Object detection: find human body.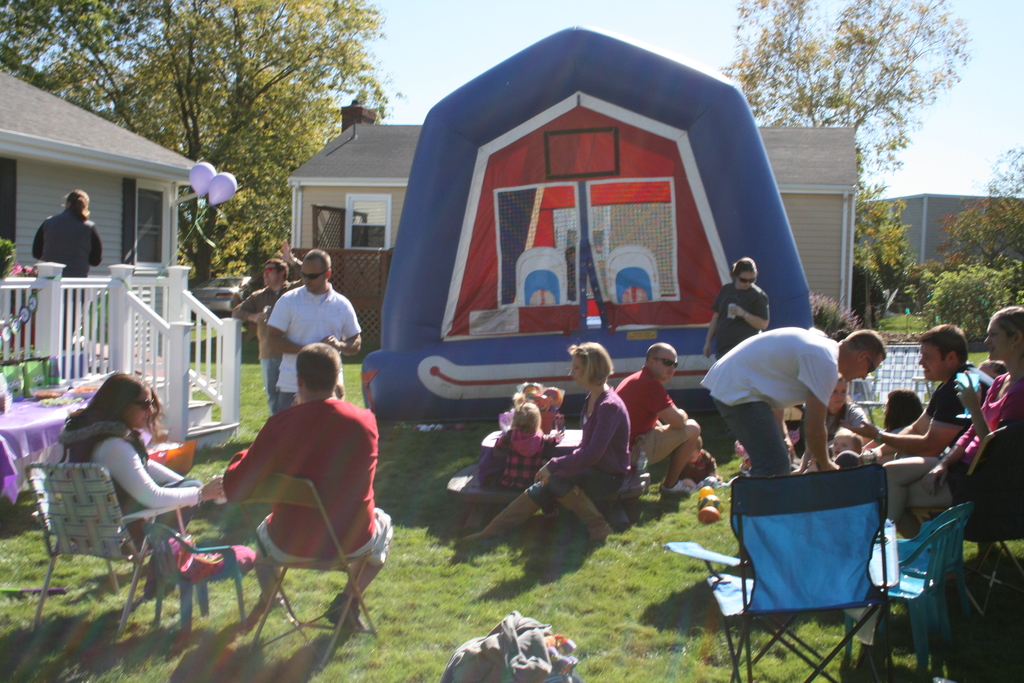
l=706, t=331, r=840, b=478.
